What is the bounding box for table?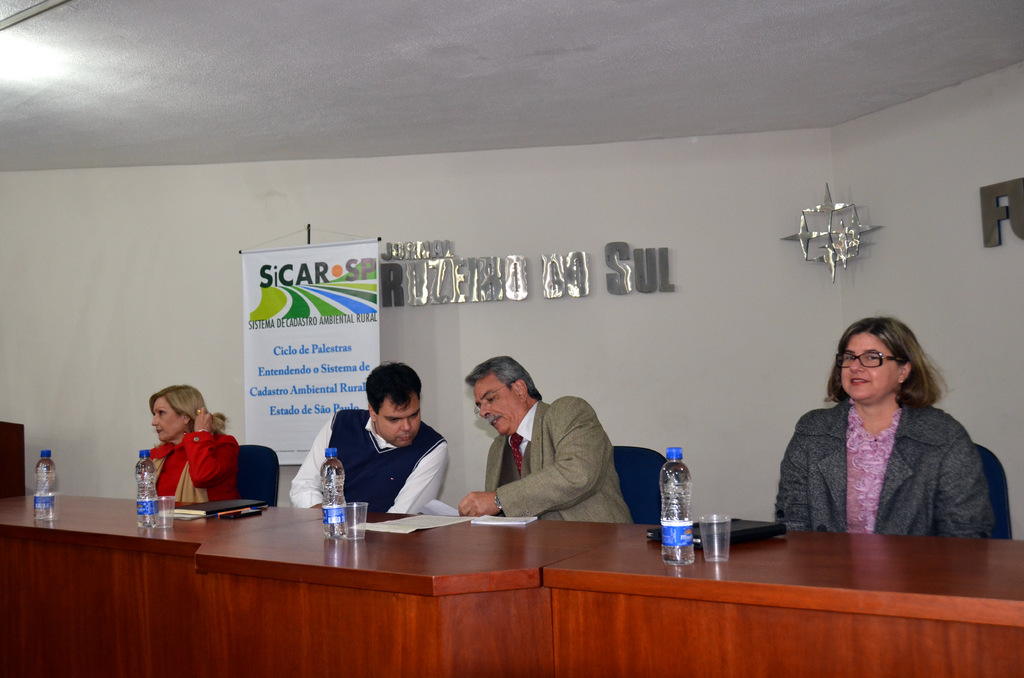
pyautogui.locateOnScreen(88, 517, 1018, 677).
